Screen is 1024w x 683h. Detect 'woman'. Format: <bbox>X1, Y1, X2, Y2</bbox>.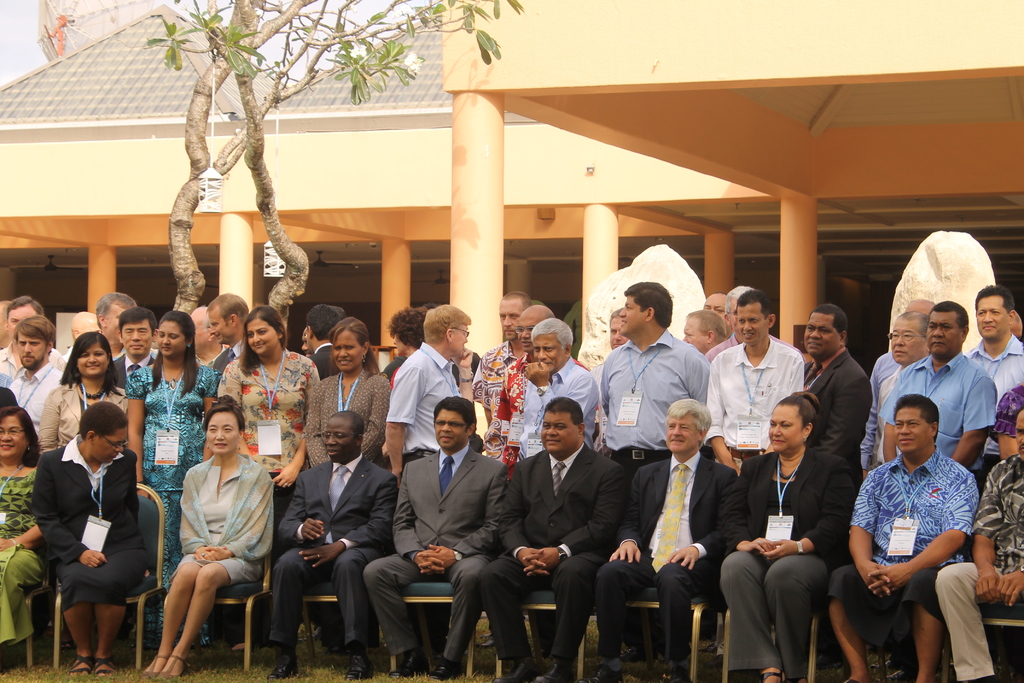
<bbox>301, 325, 396, 461</bbox>.
